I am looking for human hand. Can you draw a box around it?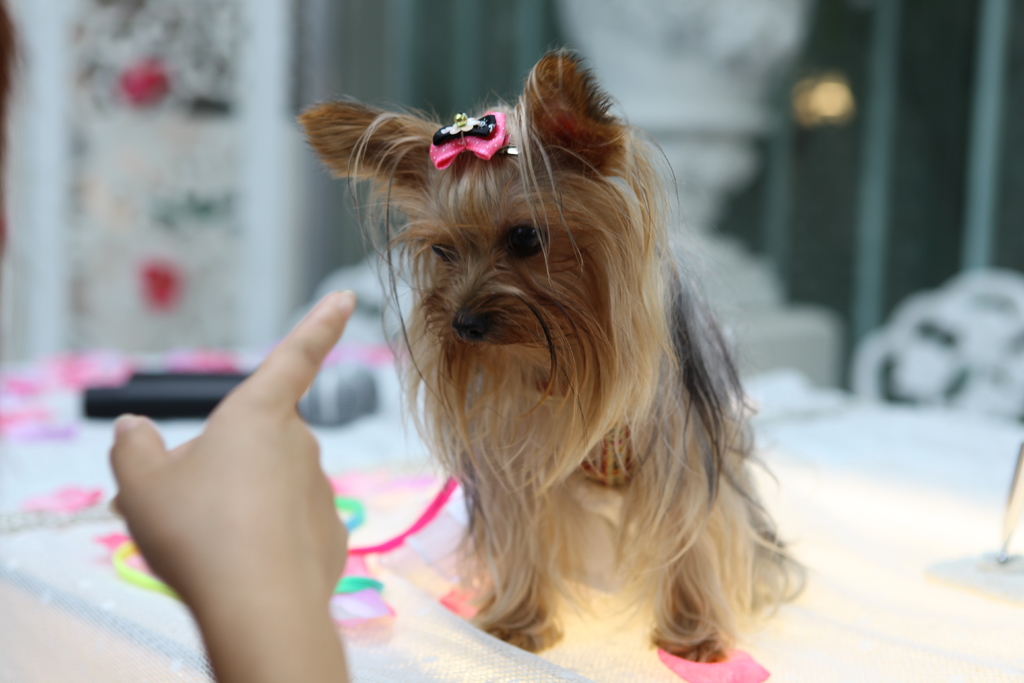
Sure, the bounding box is {"left": 115, "top": 295, "right": 381, "bottom": 650}.
